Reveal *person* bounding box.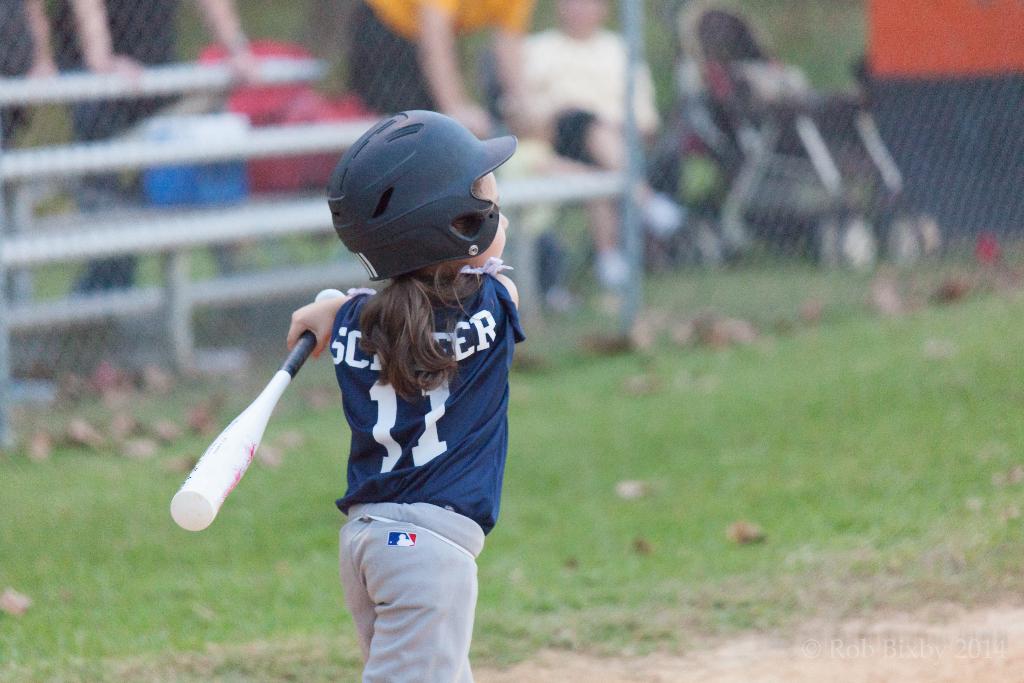
Revealed: [253,122,534,664].
